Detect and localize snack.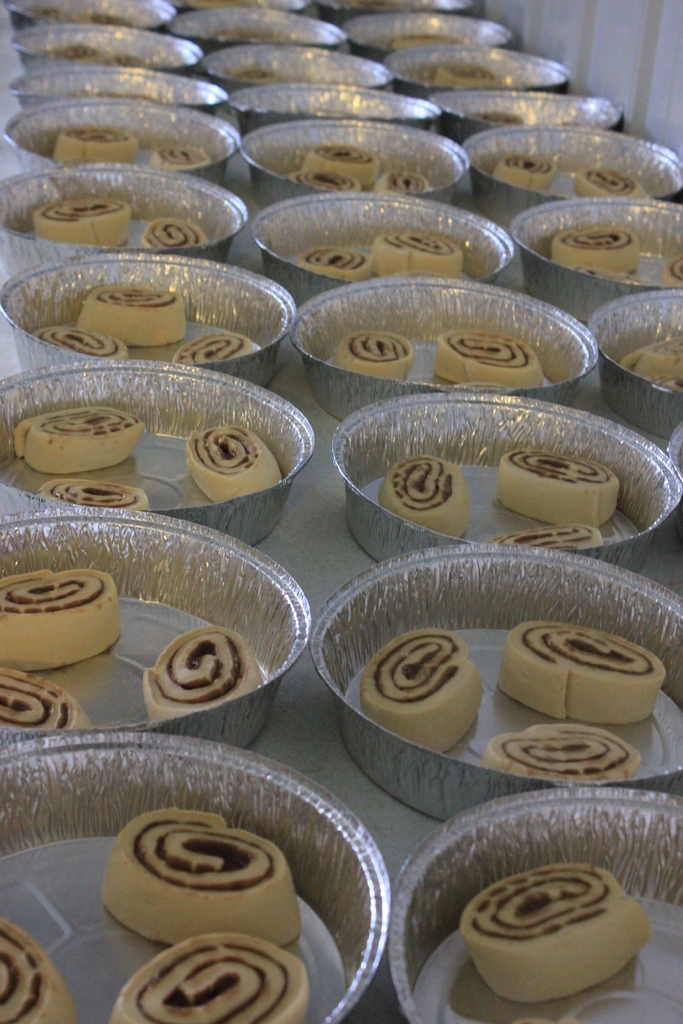
Localized at <region>547, 228, 643, 279</region>.
